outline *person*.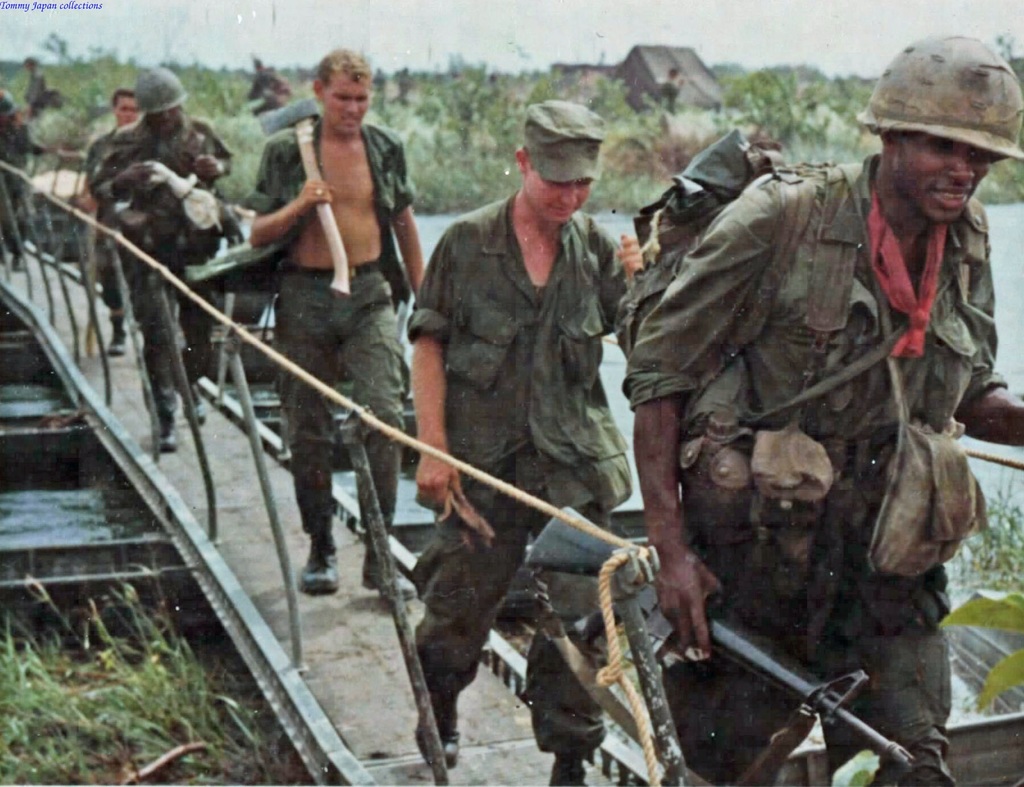
Outline: 623:32:1023:786.
